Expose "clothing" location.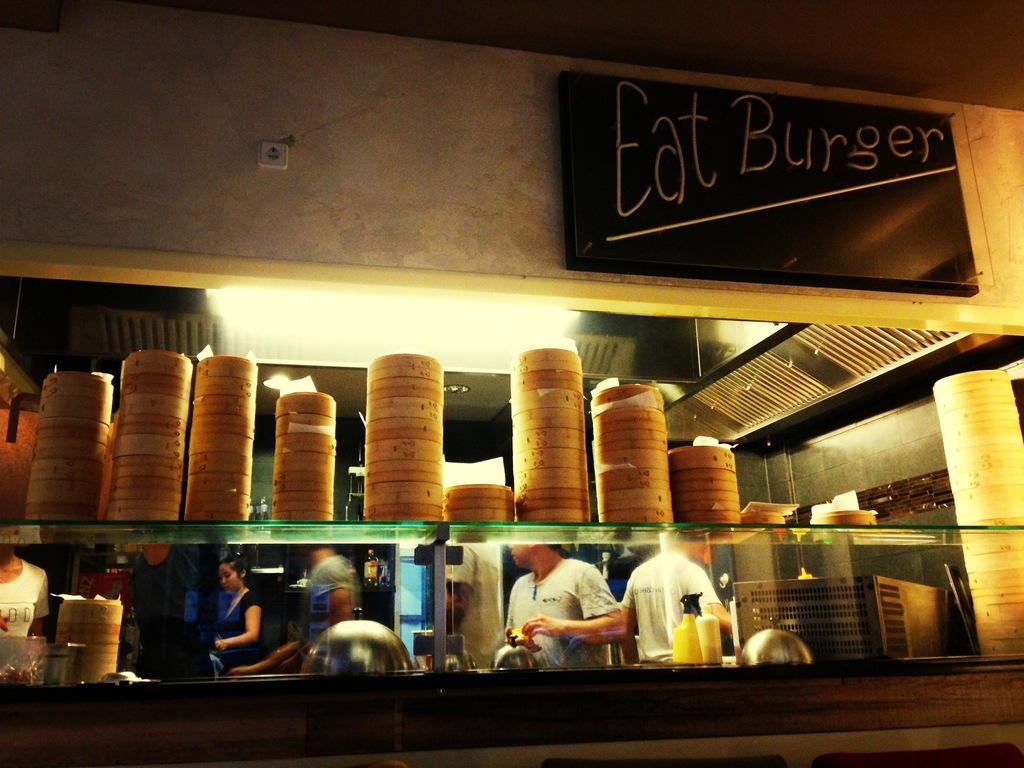
Exposed at select_region(217, 591, 260, 671).
